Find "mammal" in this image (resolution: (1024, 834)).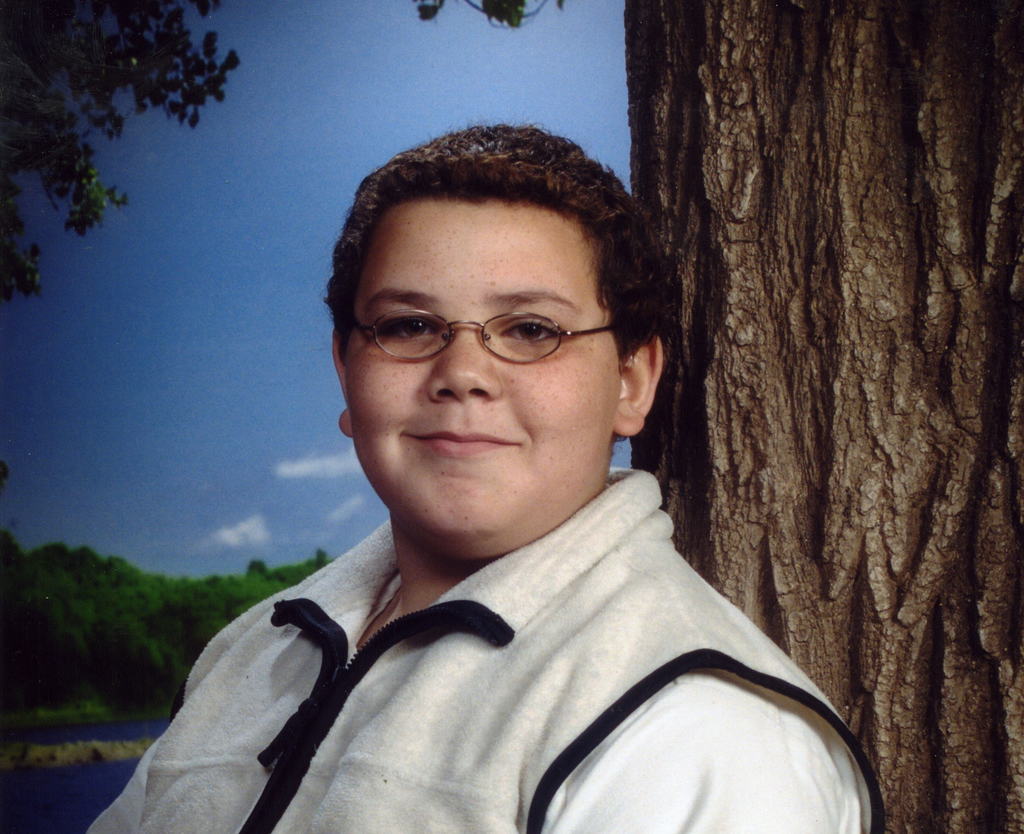
<region>100, 144, 916, 833</region>.
